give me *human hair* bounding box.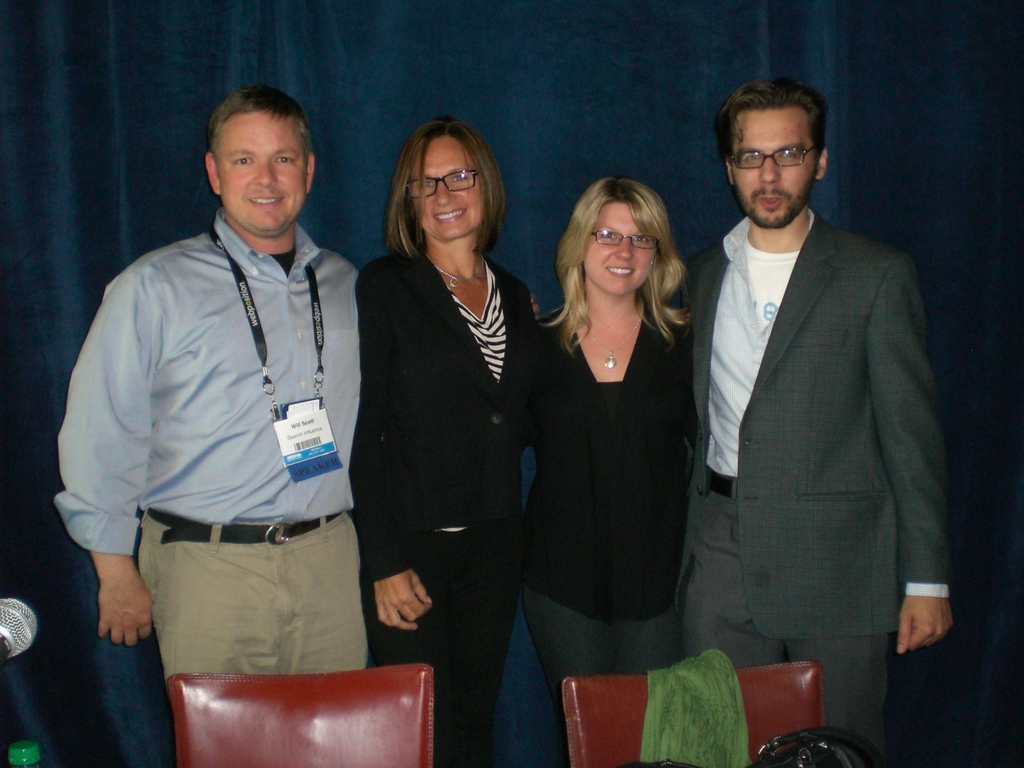
x1=717, y1=79, x2=829, y2=170.
